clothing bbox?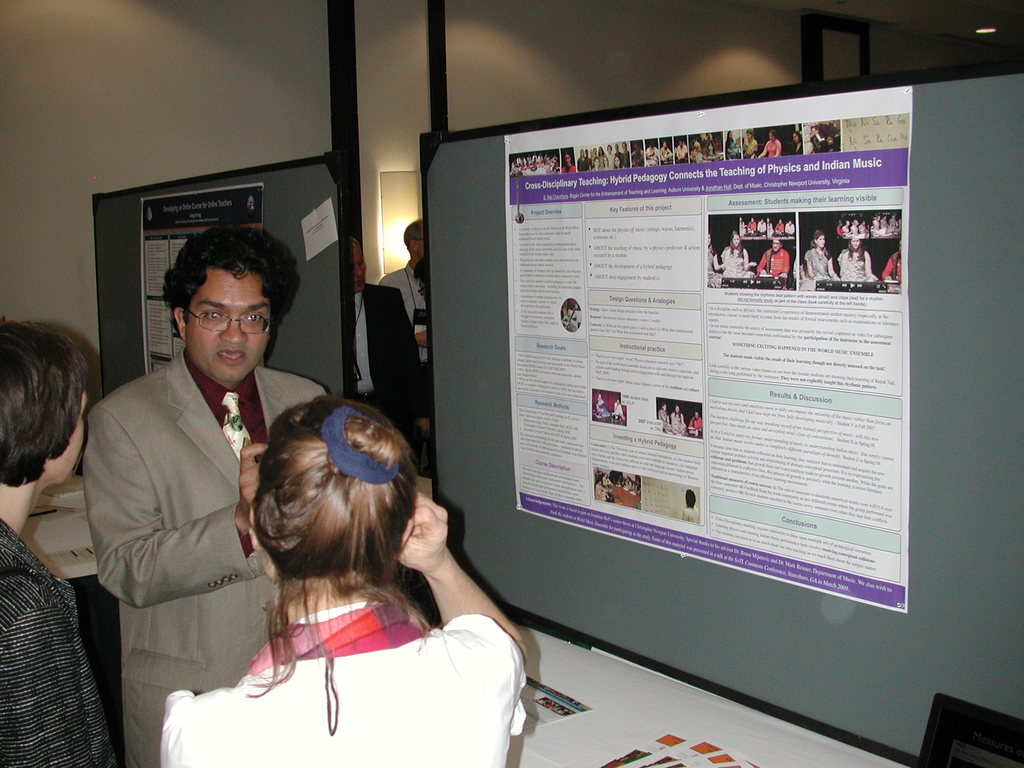
bbox(673, 145, 686, 161)
